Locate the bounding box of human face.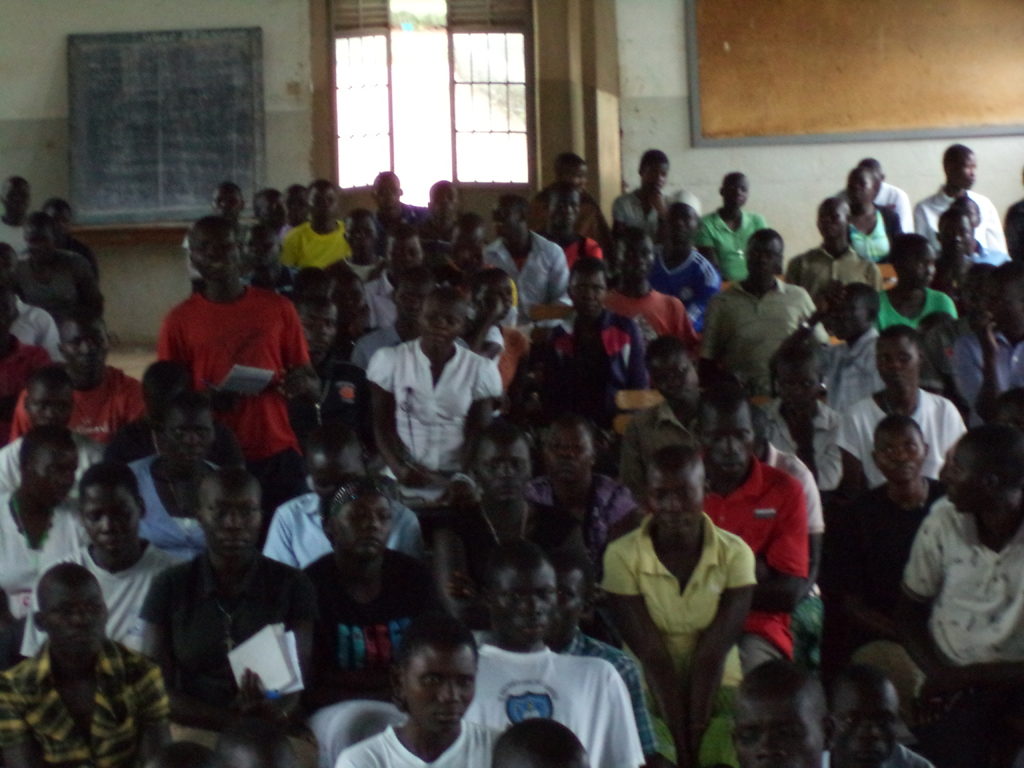
Bounding box: <region>828, 288, 872, 340</region>.
